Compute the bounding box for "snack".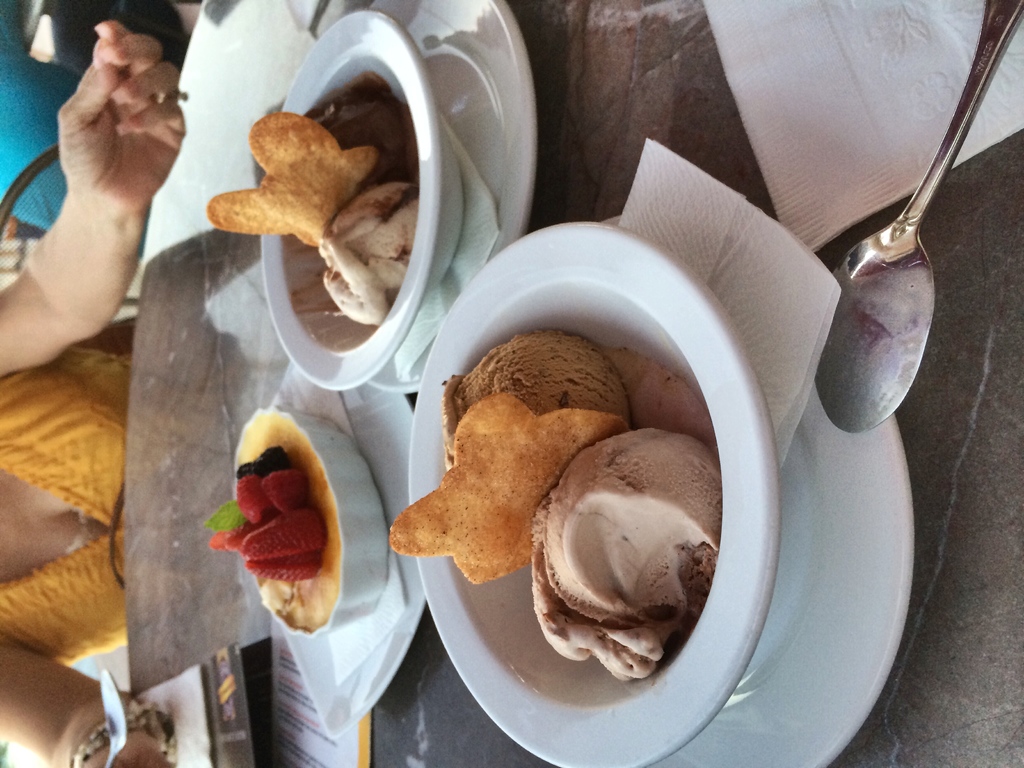
(x1=399, y1=347, x2=615, y2=573).
